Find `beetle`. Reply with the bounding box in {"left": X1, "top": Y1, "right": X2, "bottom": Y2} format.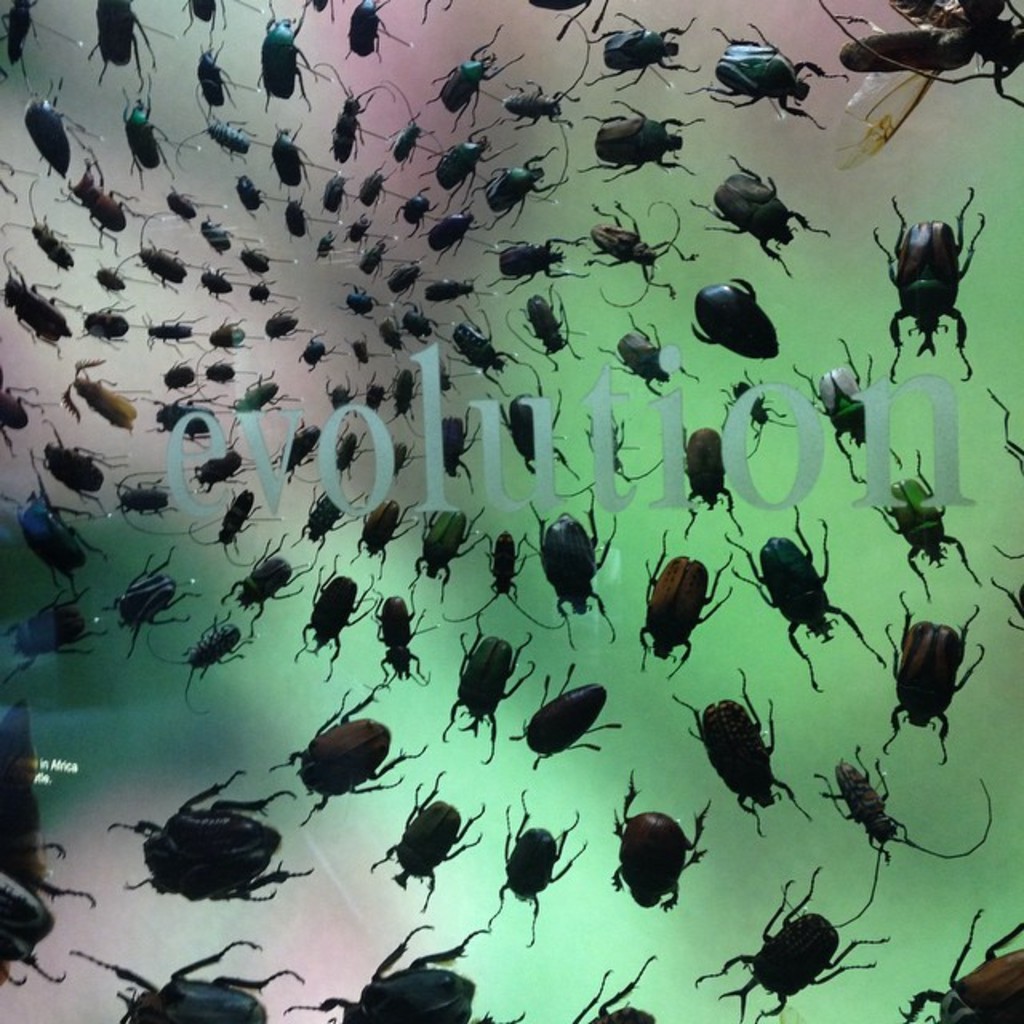
{"left": 568, "top": 955, "right": 659, "bottom": 1022}.
